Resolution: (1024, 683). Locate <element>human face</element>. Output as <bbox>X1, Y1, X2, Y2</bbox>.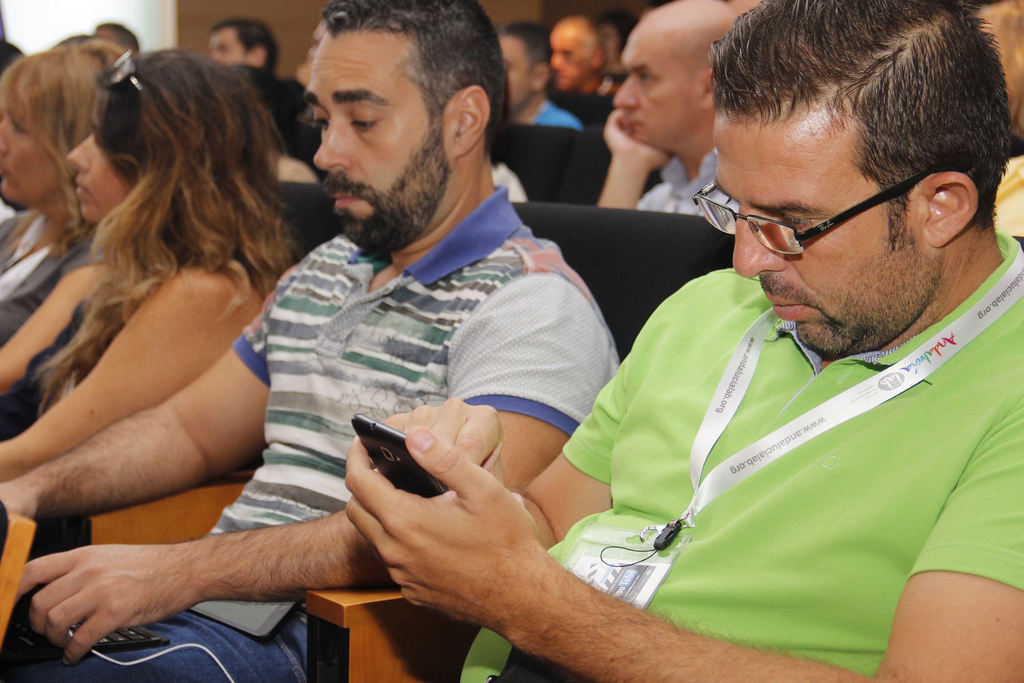
<bbox>65, 131, 130, 227</bbox>.
